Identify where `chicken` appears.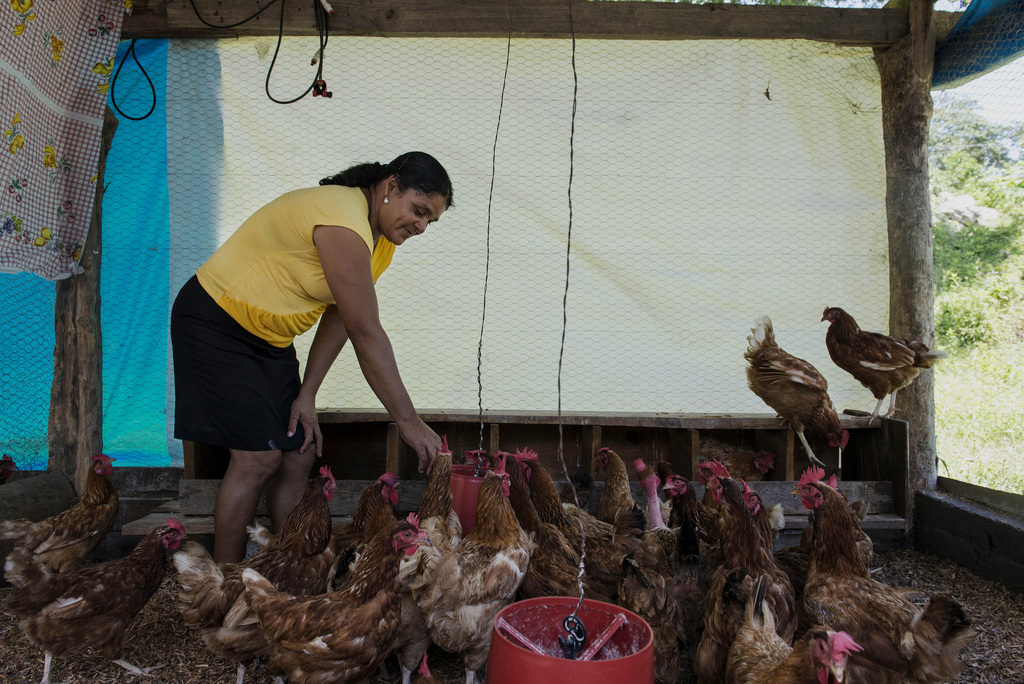
Appears at <region>804, 310, 936, 414</region>.
